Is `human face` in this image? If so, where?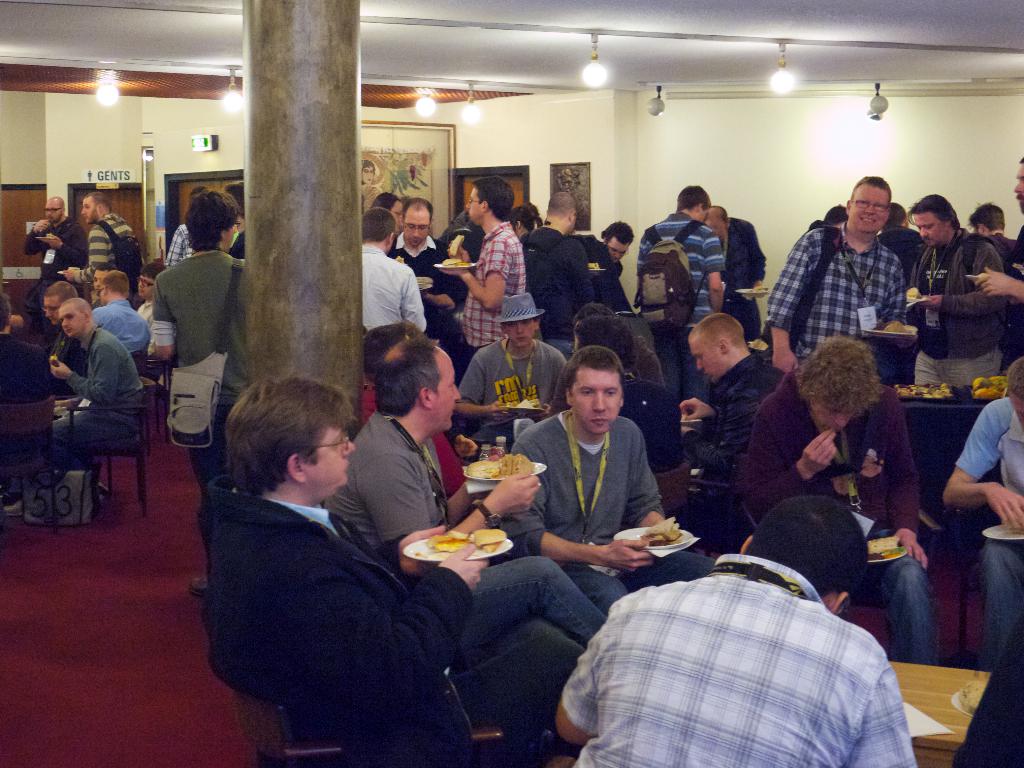
Yes, at select_region(100, 282, 106, 301).
